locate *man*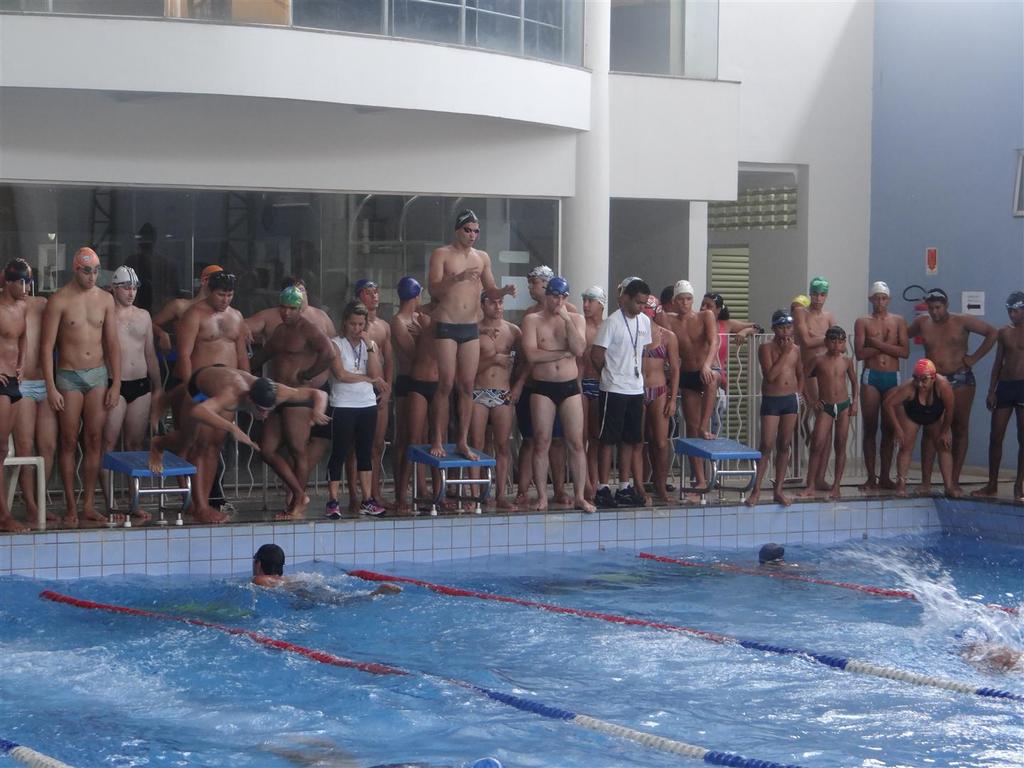
bbox(594, 282, 651, 503)
